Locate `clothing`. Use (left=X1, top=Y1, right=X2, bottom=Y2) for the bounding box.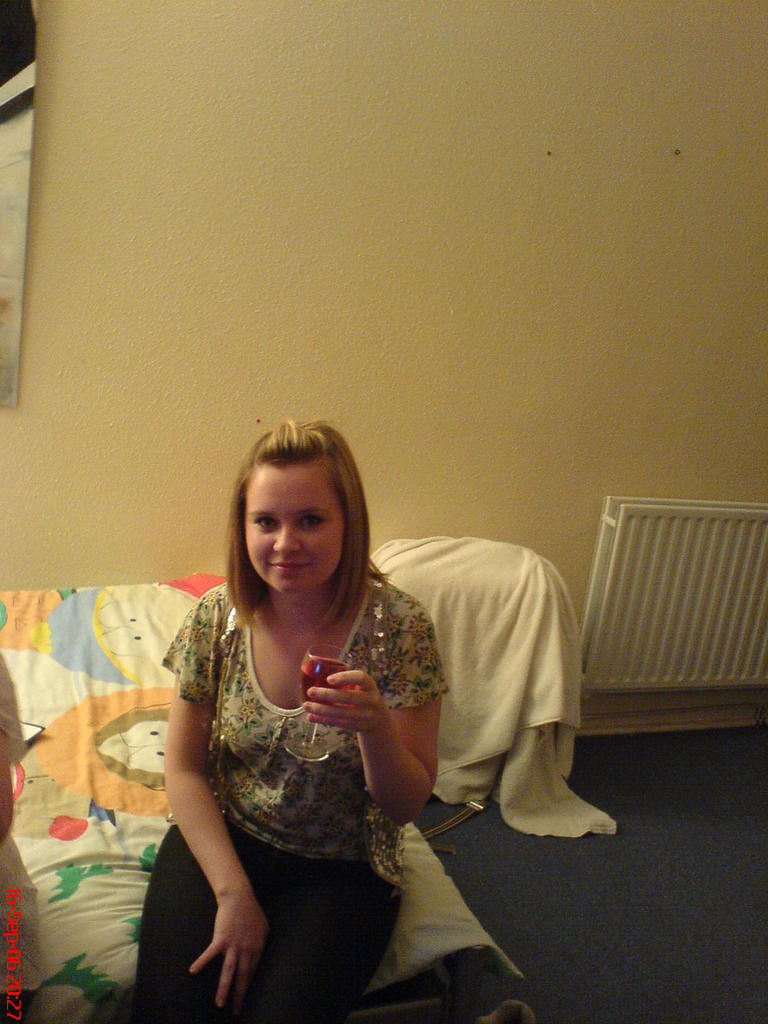
(left=157, top=566, right=452, bottom=888).
